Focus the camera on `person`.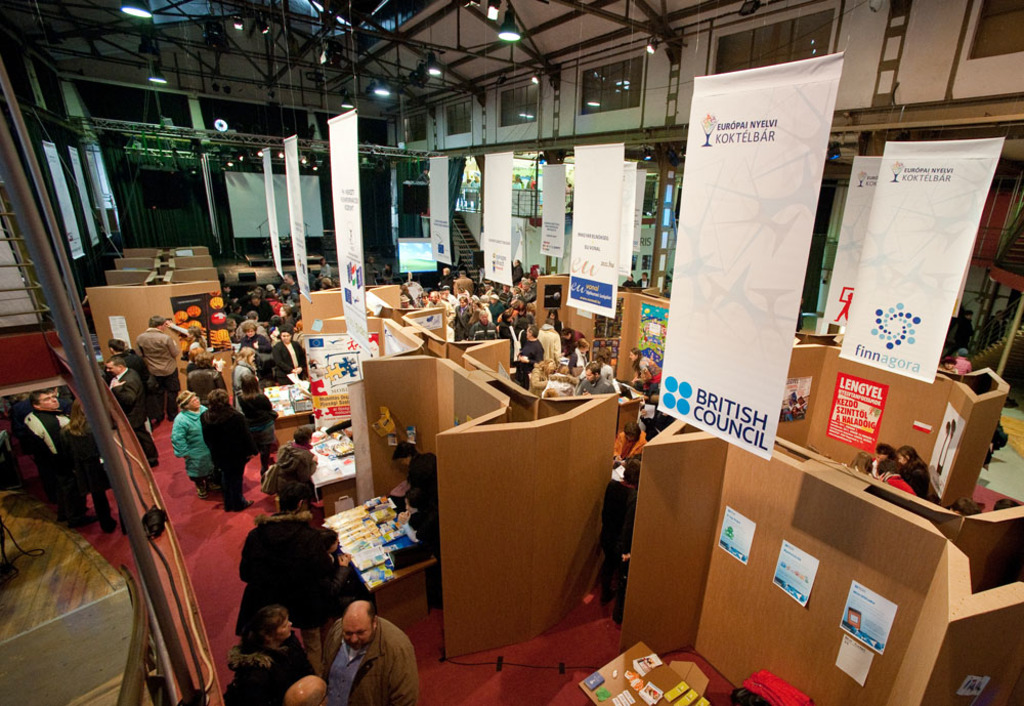
Focus region: <bbox>109, 356, 160, 467</bbox>.
